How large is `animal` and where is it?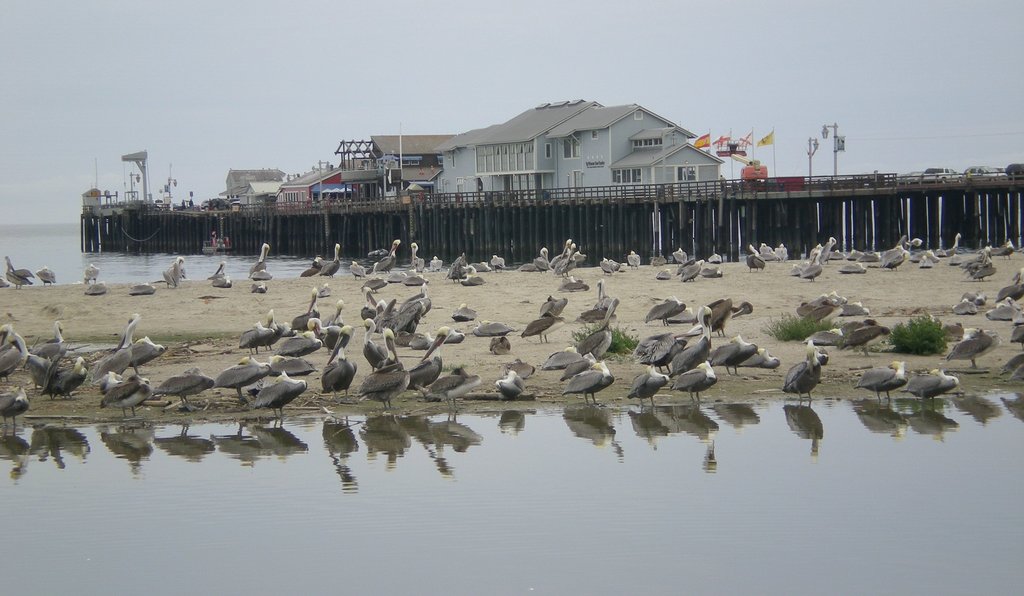
Bounding box: (780, 351, 829, 403).
